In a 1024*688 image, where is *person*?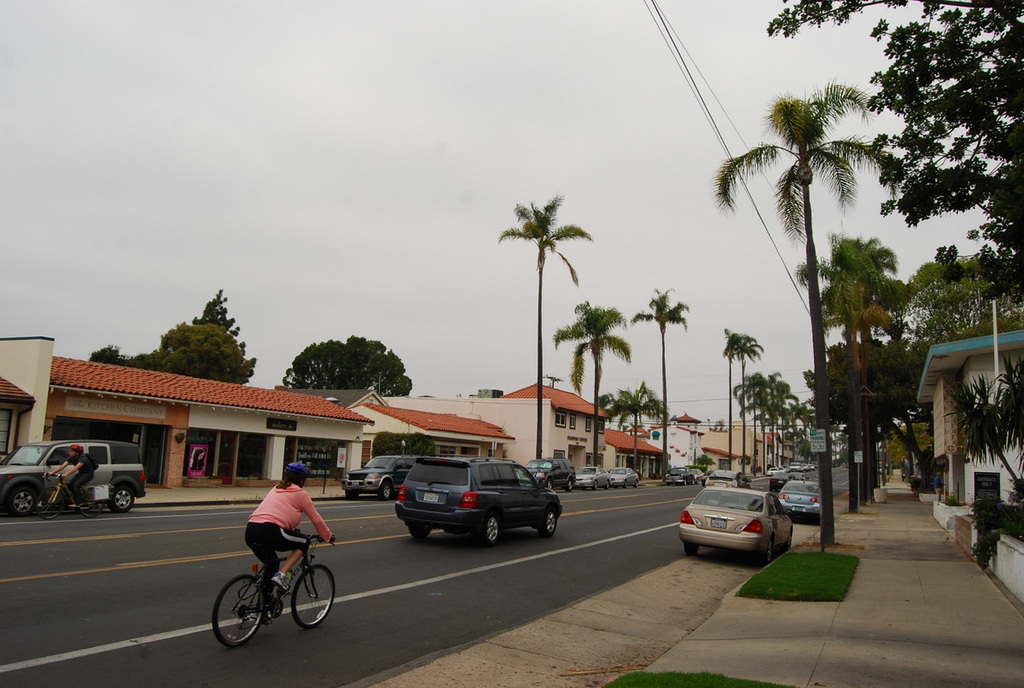
[x1=244, y1=475, x2=321, y2=598].
